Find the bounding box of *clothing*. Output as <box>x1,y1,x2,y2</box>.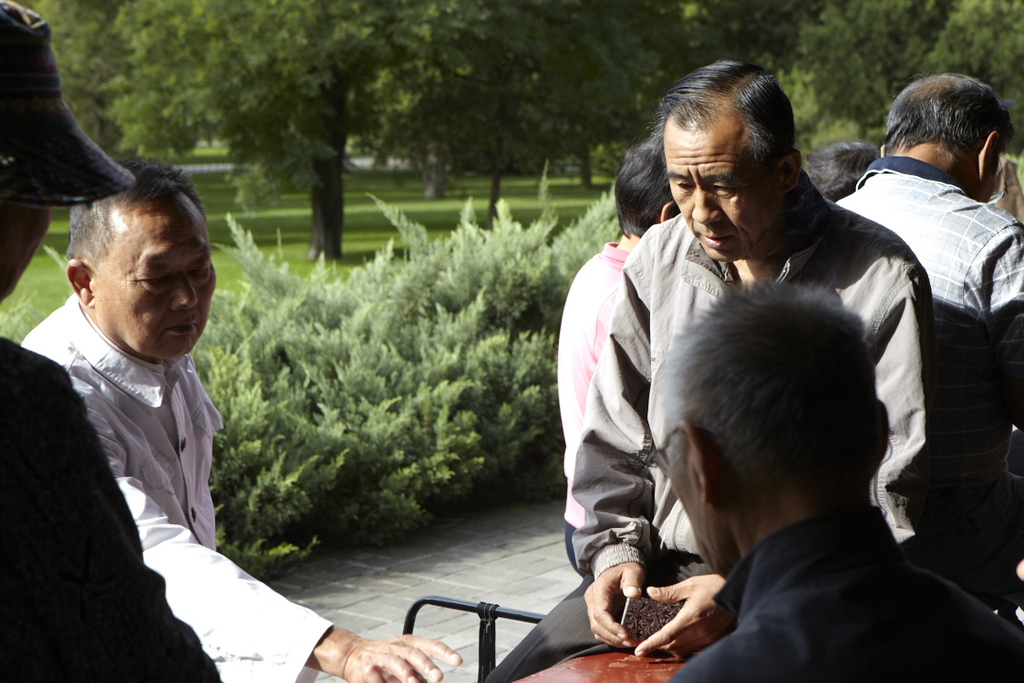
<box>551,234,646,568</box>.
